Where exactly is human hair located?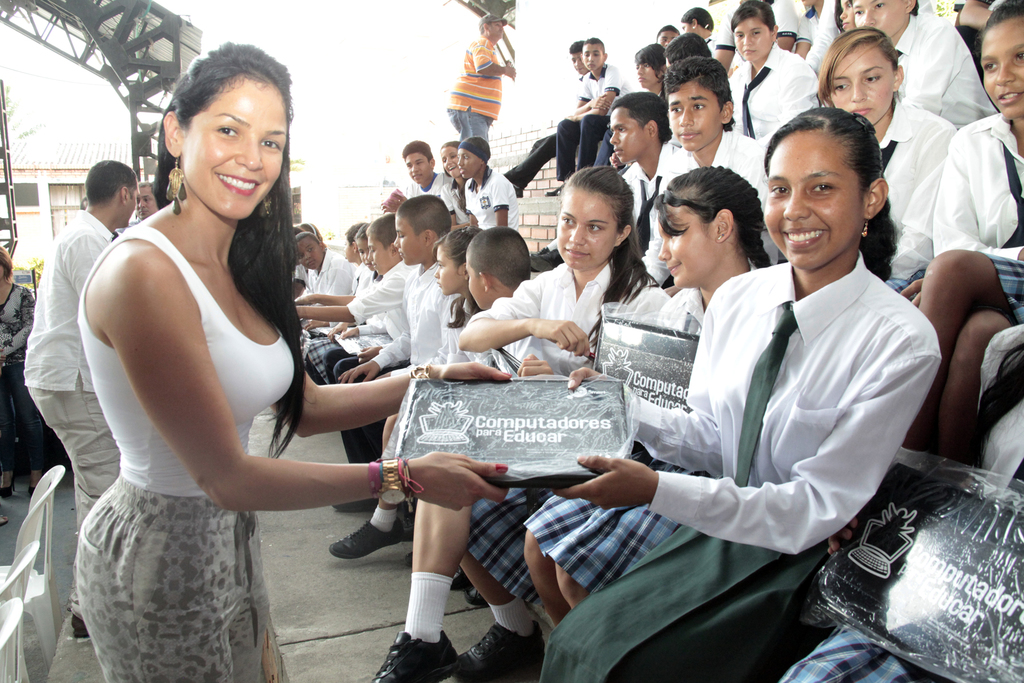
Its bounding box is 981, 0, 1023, 42.
